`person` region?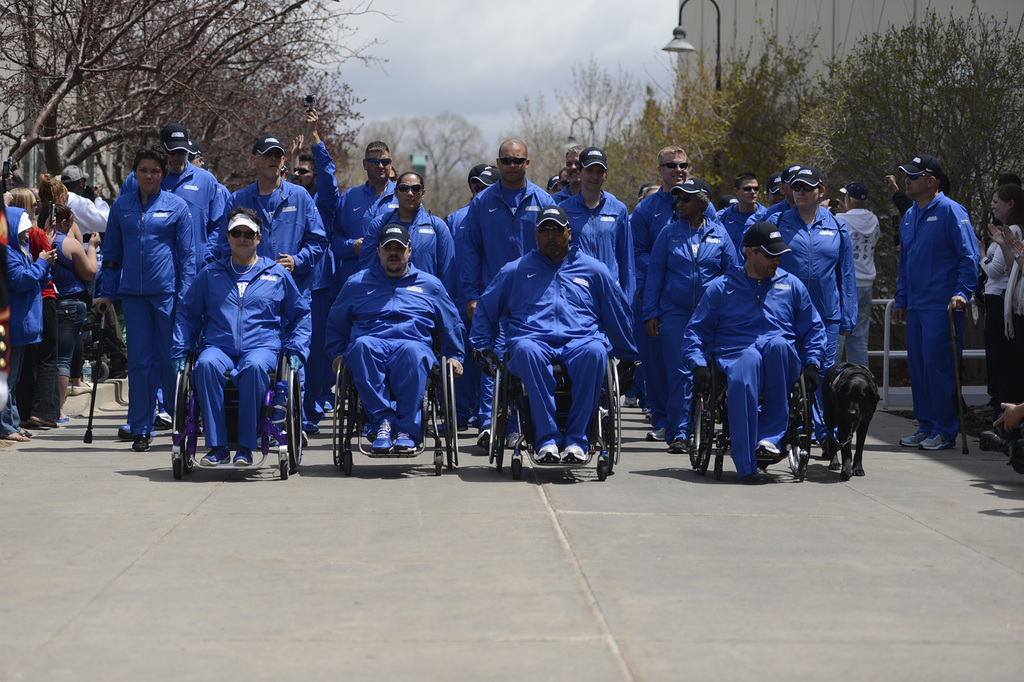
box=[681, 219, 829, 481]
